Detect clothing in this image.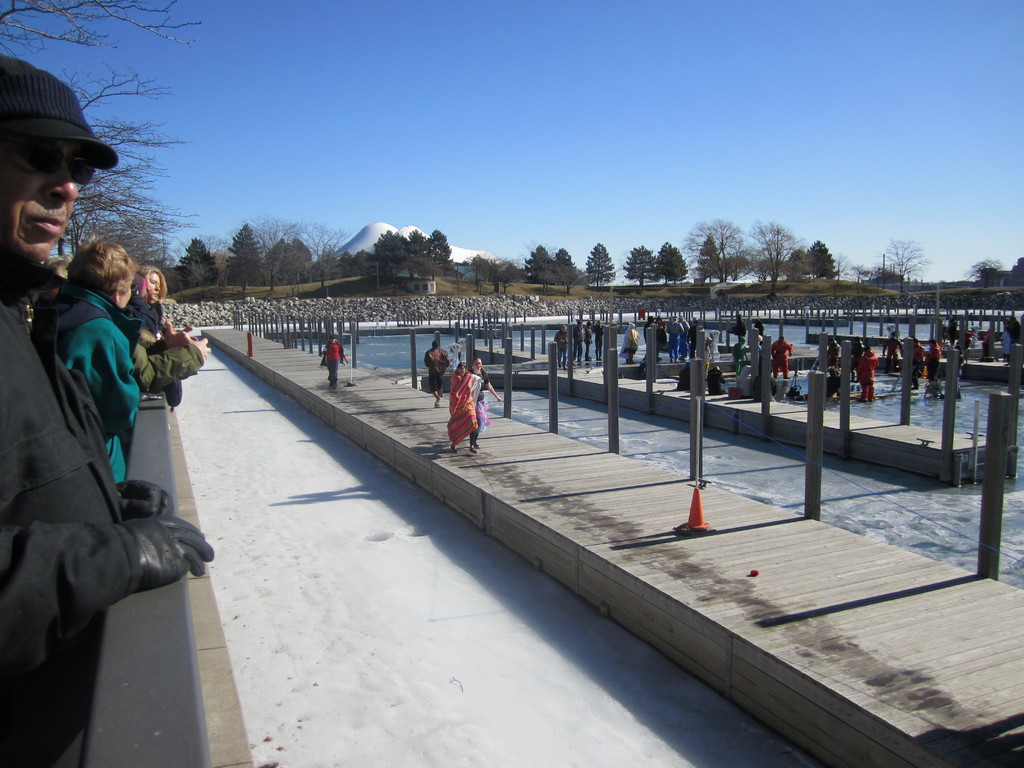
Detection: [705, 345, 710, 373].
